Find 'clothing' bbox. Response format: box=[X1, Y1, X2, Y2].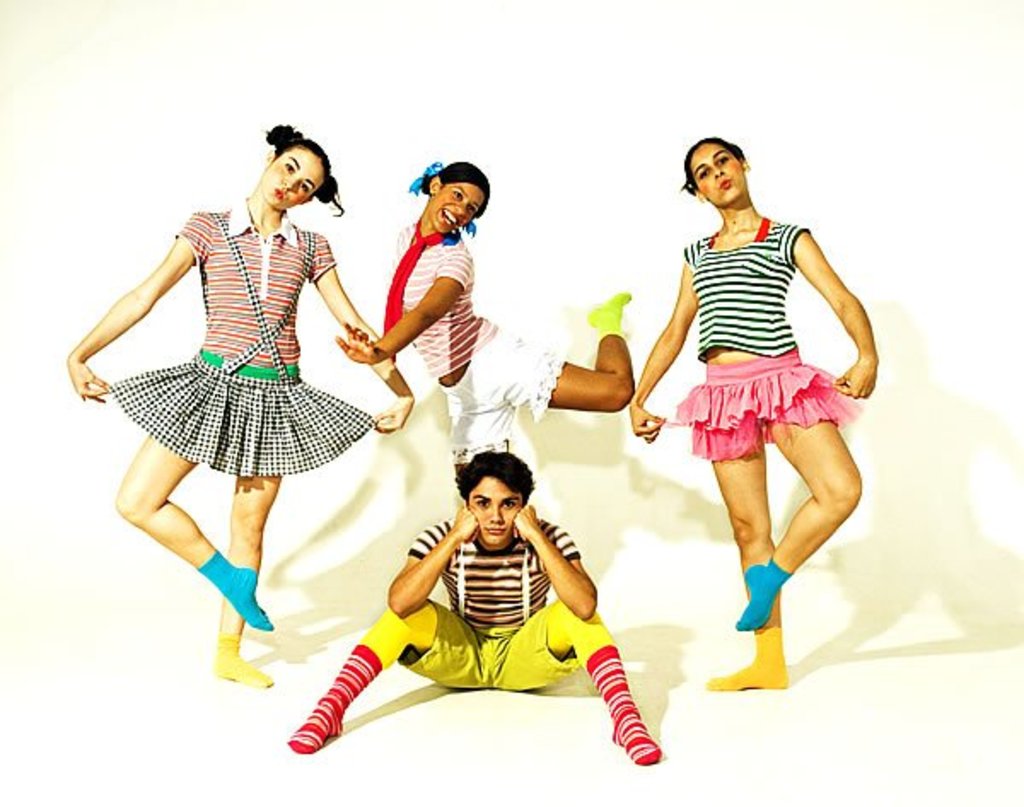
box=[399, 606, 580, 696].
